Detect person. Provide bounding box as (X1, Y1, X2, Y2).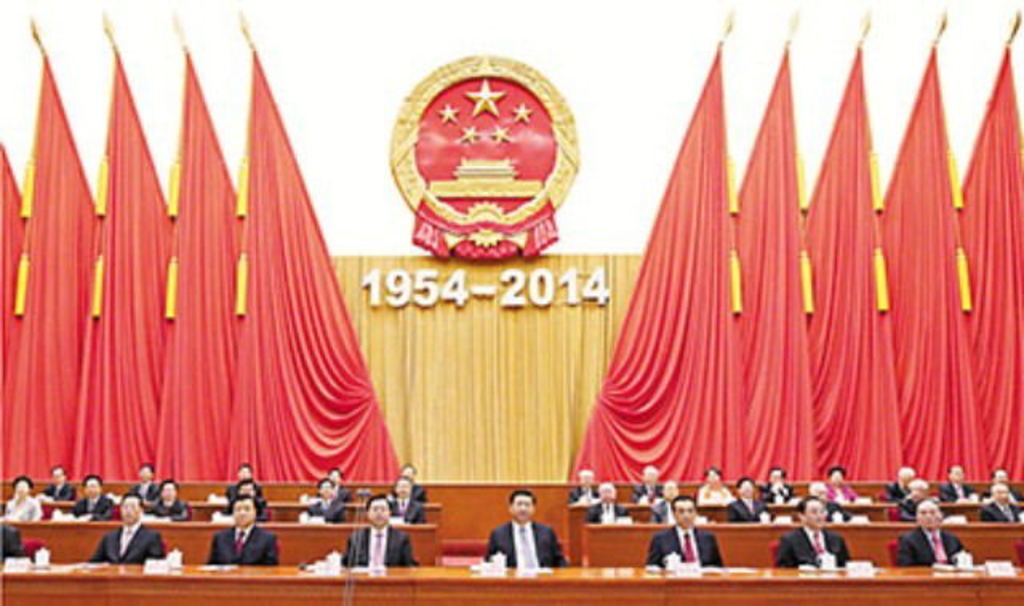
(387, 473, 422, 528).
